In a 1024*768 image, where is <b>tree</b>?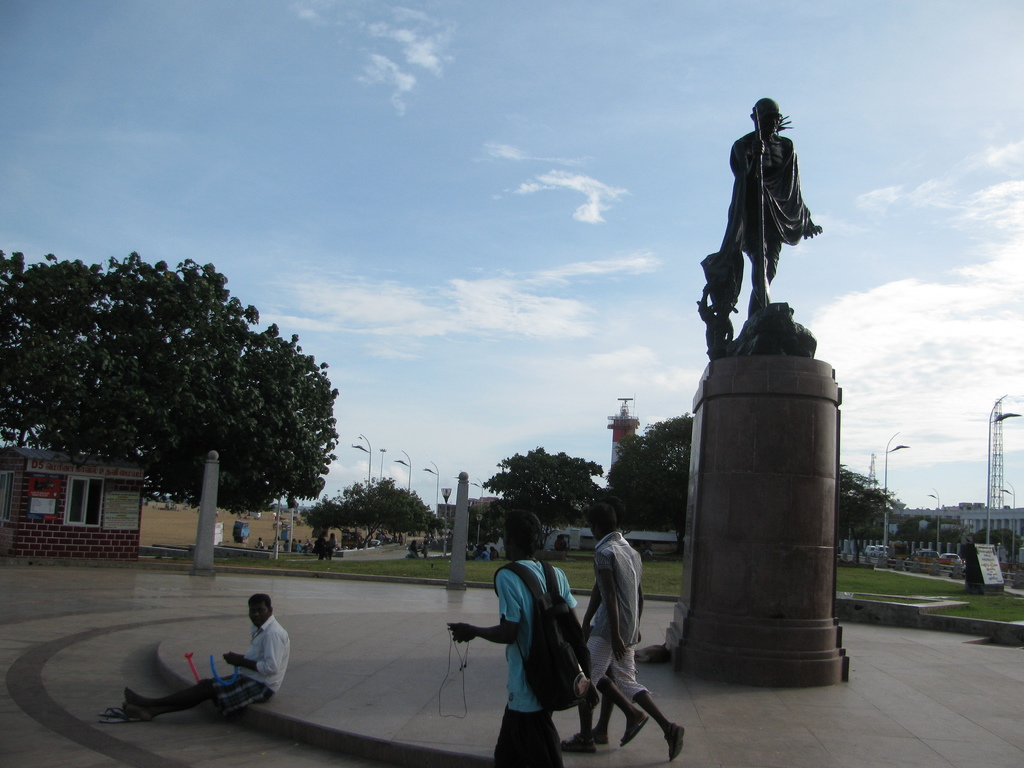
x1=22 y1=240 x2=349 y2=564.
